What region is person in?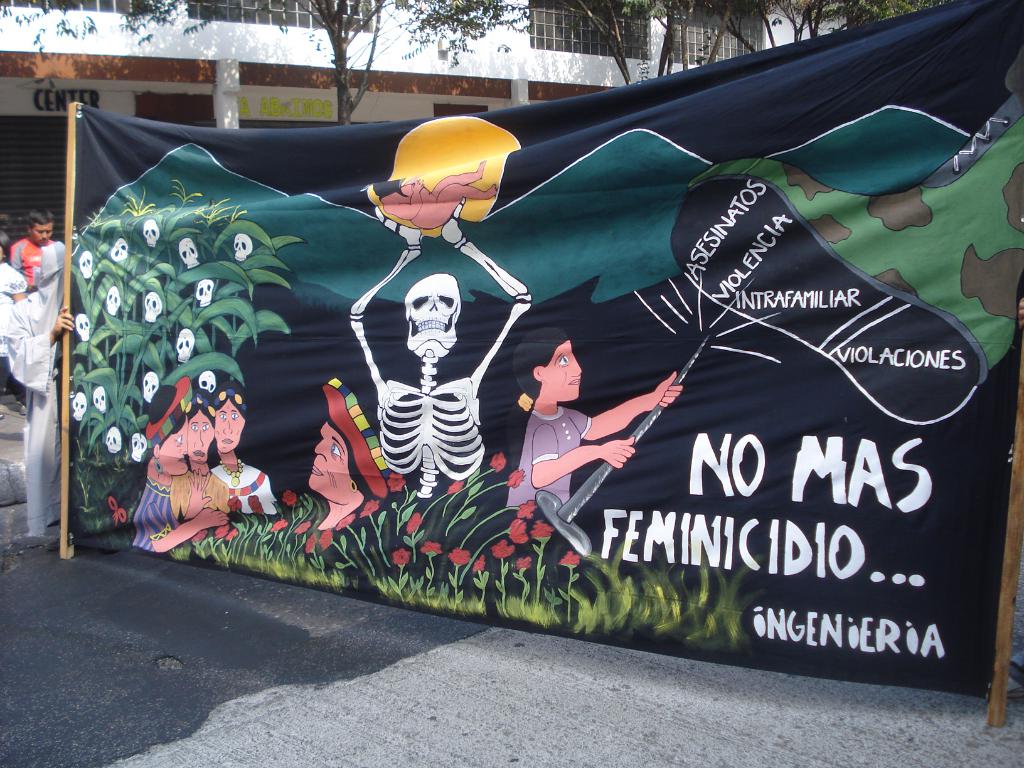
bbox=(172, 395, 229, 524).
